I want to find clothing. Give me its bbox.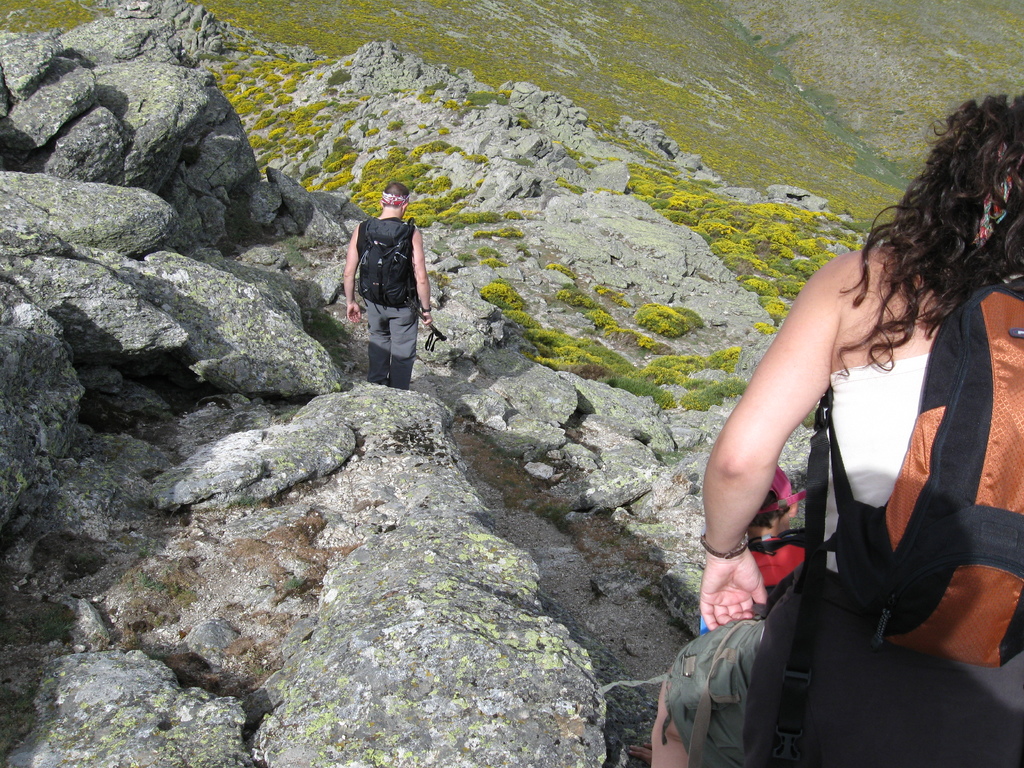
x1=598, y1=351, x2=930, y2=765.
